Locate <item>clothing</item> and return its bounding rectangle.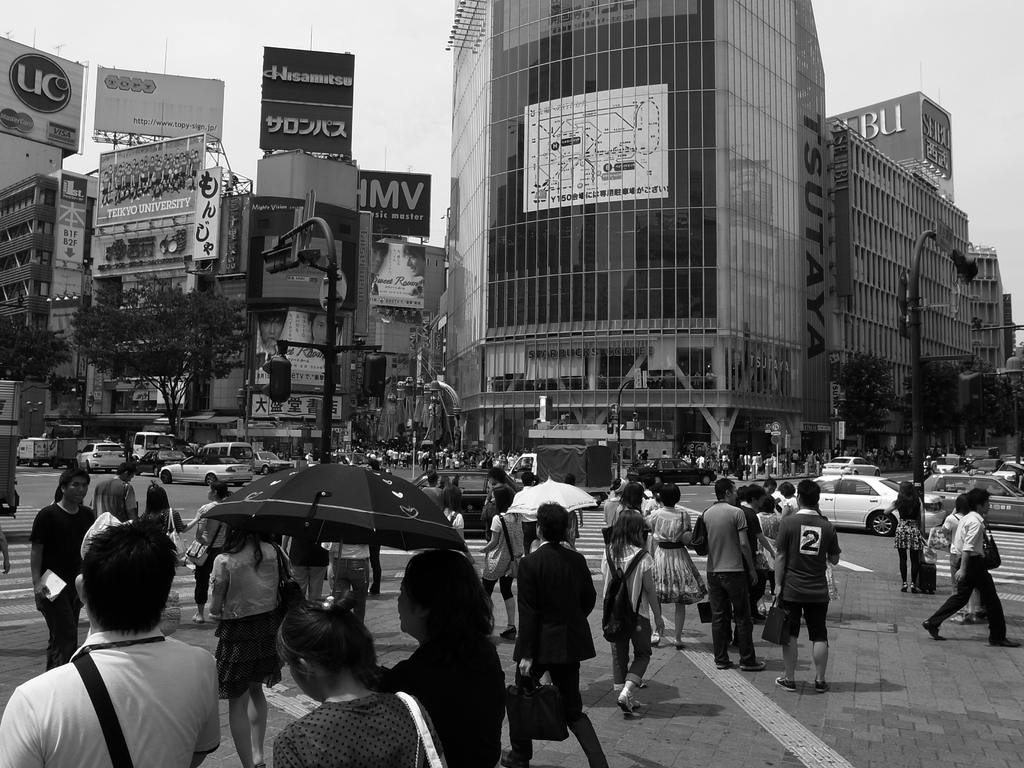
26:494:97:669.
